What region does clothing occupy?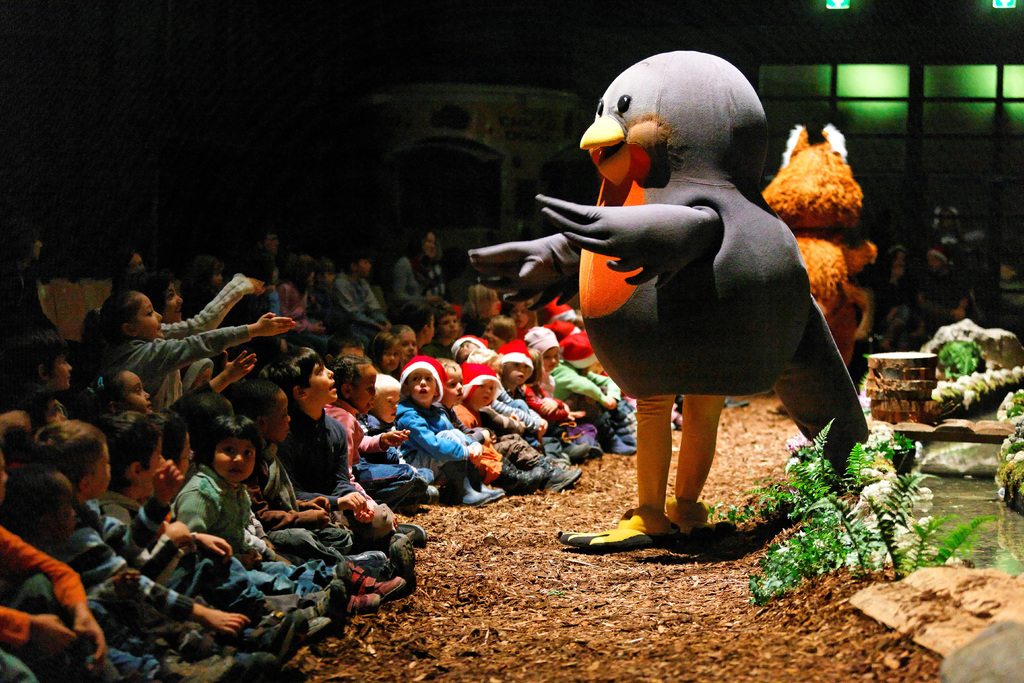
BBox(251, 446, 344, 566).
